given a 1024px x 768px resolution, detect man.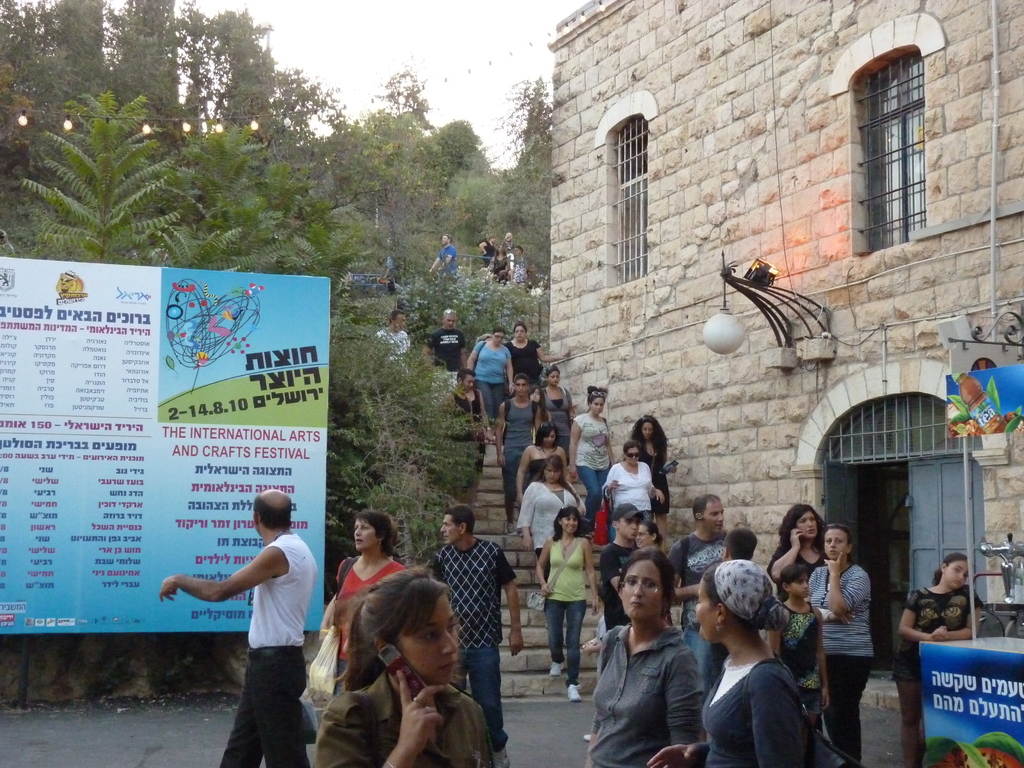
<box>177,492,333,748</box>.
